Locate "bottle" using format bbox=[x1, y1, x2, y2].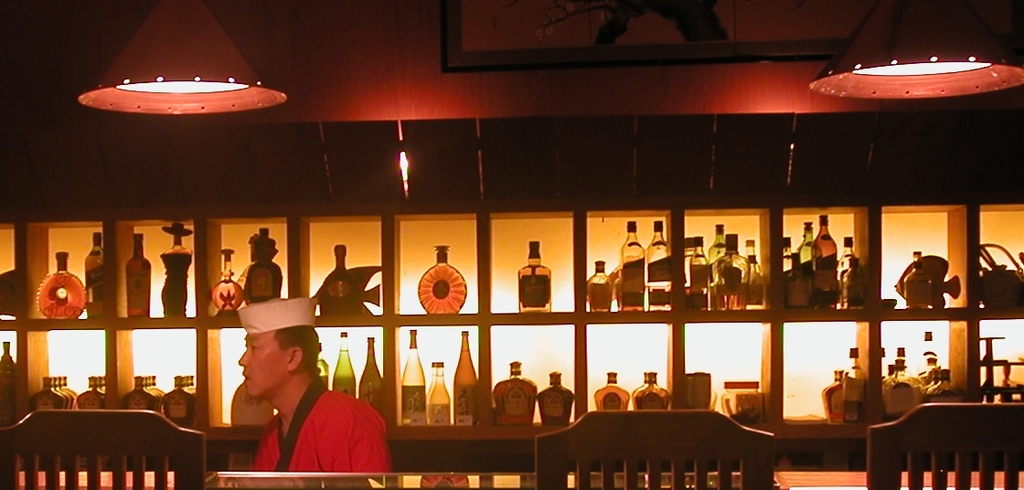
bbox=[794, 222, 816, 313].
